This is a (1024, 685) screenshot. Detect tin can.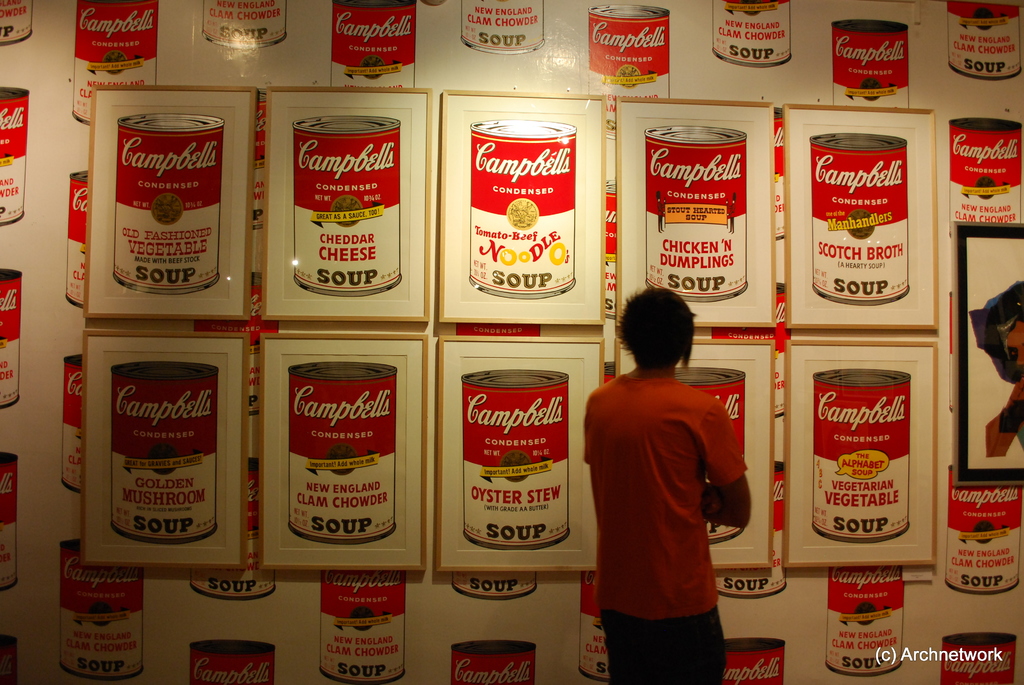
select_region(118, 111, 220, 297).
